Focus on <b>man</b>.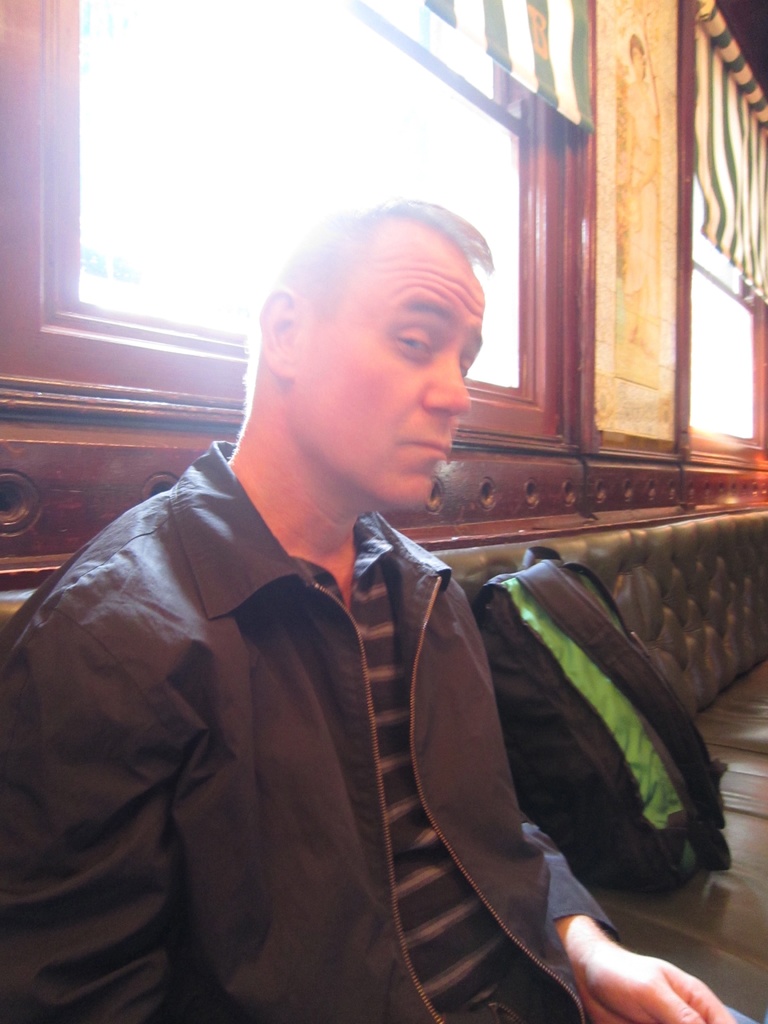
Focused at <bbox>2, 179, 702, 979</bbox>.
